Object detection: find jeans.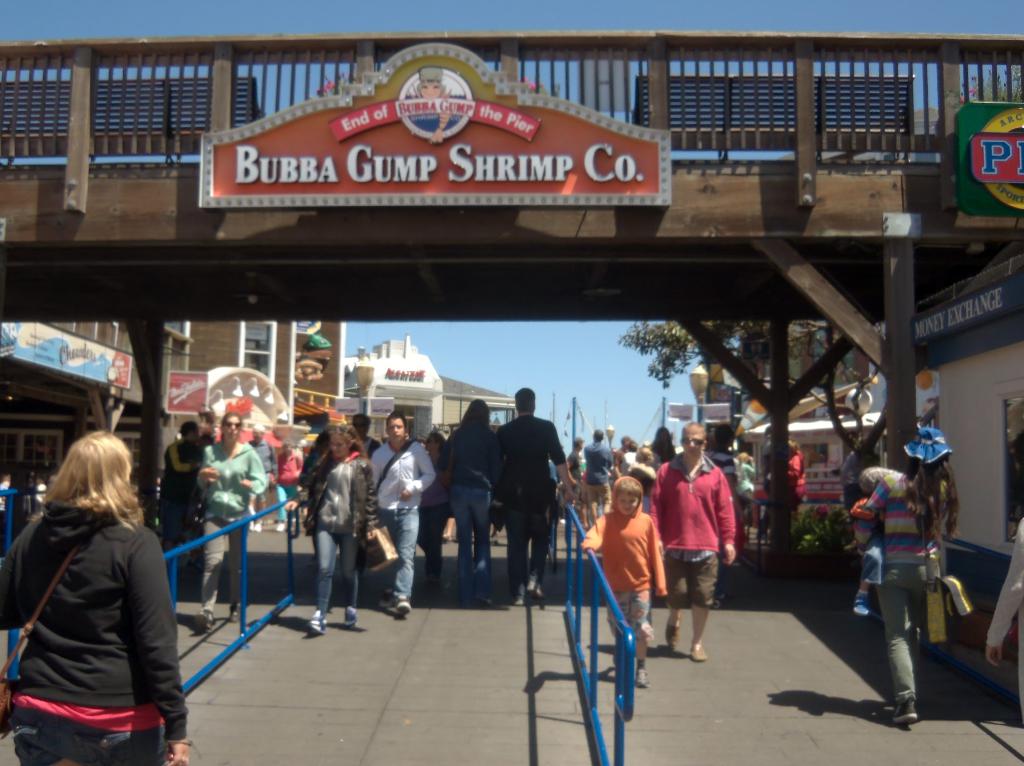
500:507:548:594.
